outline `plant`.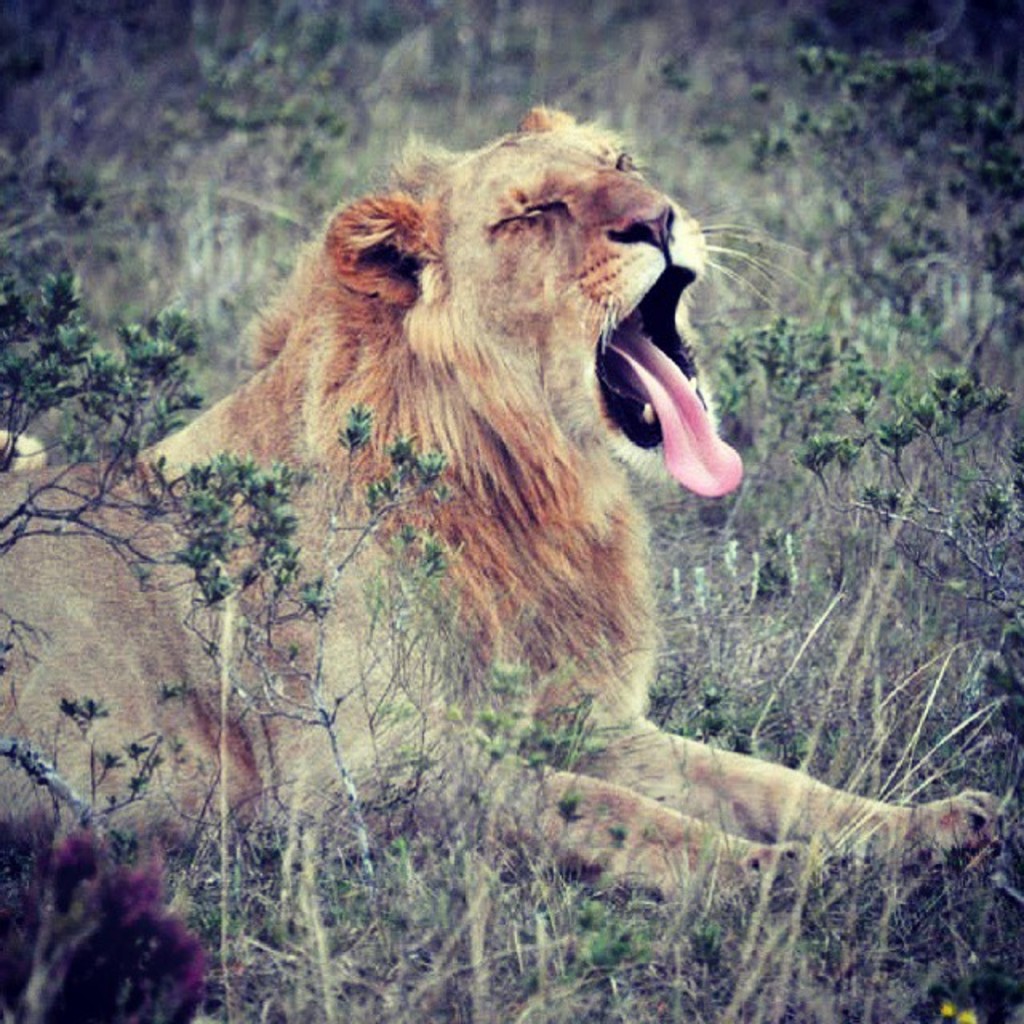
Outline: rect(698, 315, 1022, 638).
